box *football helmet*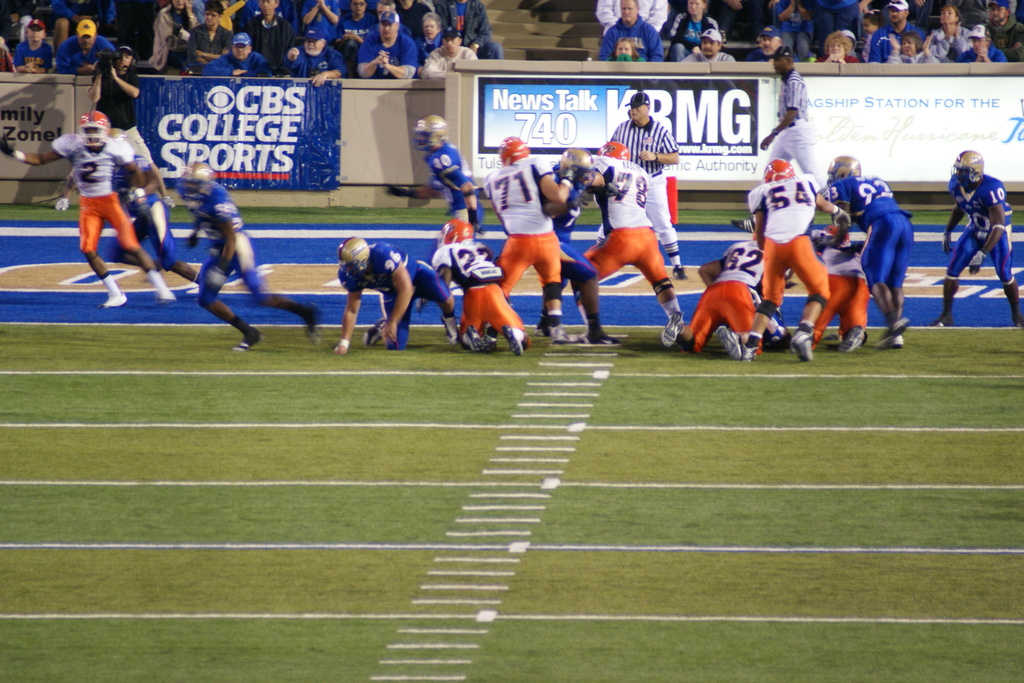
BBox(79, 110, 113, 154)
